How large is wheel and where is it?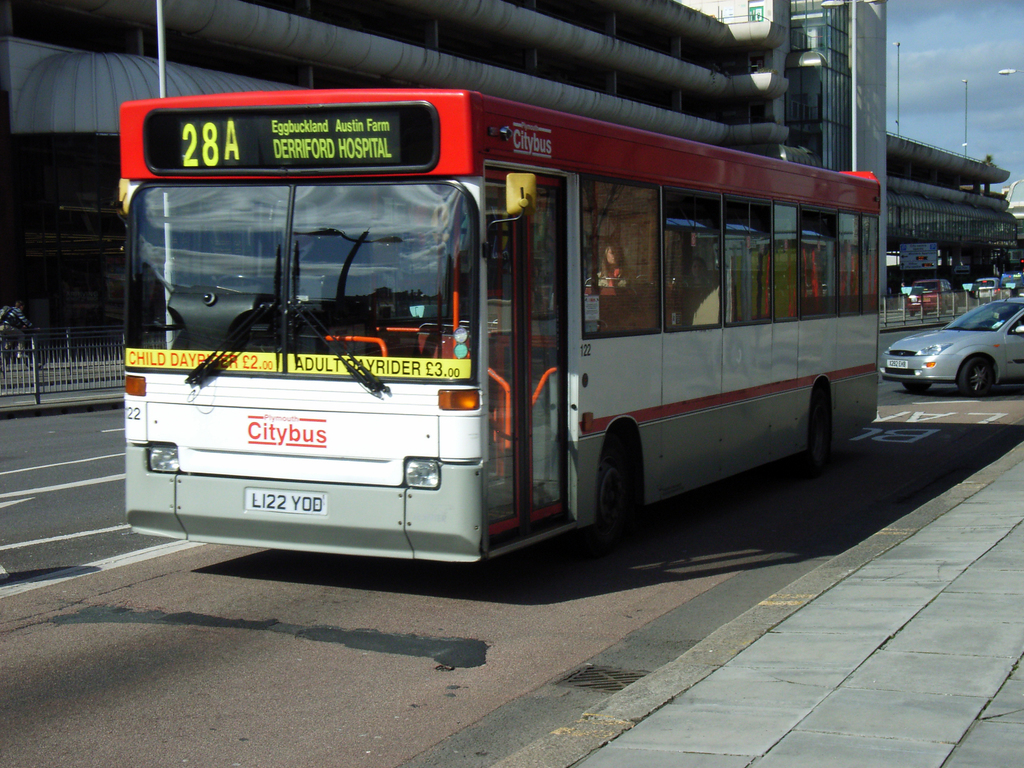
Bounding box: <box>923,308,927,316</box>.
